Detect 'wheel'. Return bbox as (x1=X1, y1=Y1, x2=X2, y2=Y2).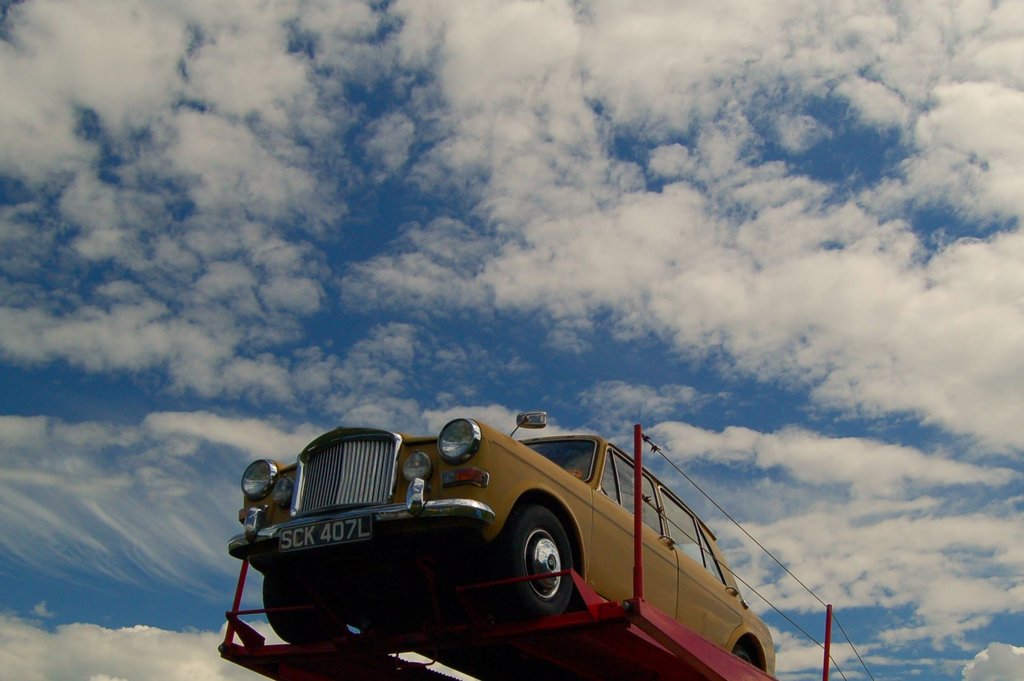
(x1=513, y1=524, x2=574, y2=630).
